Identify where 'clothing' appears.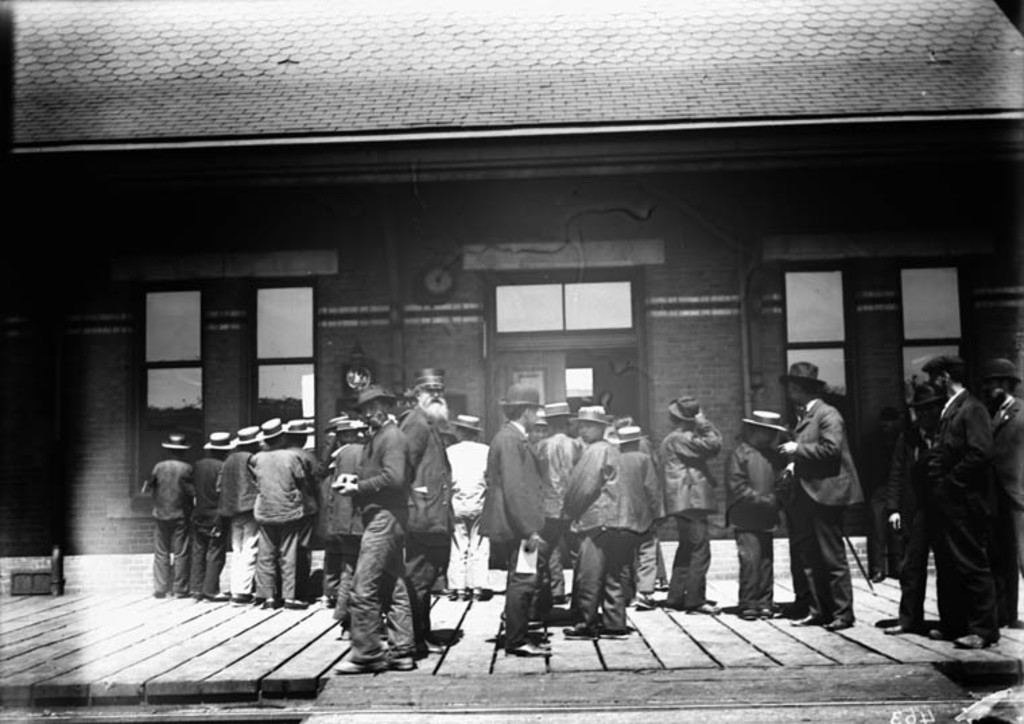
Appears at [x1=652, y1=411, x2=724, y2=613].
